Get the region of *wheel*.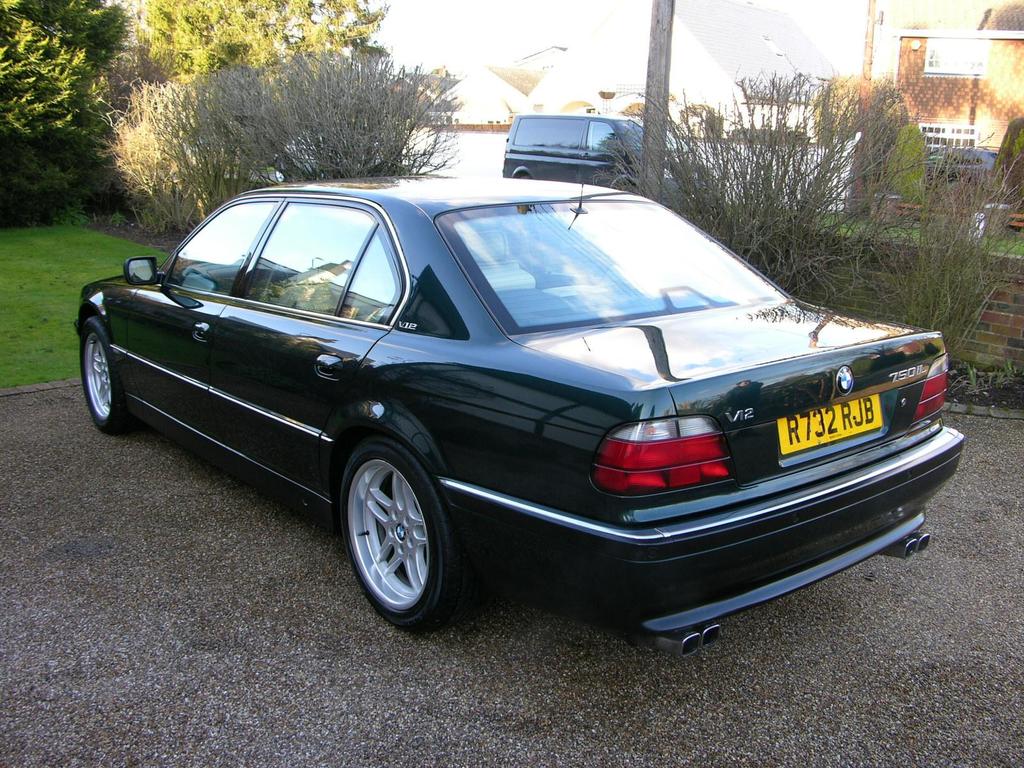
BBox(76, 315, 138, 433).
